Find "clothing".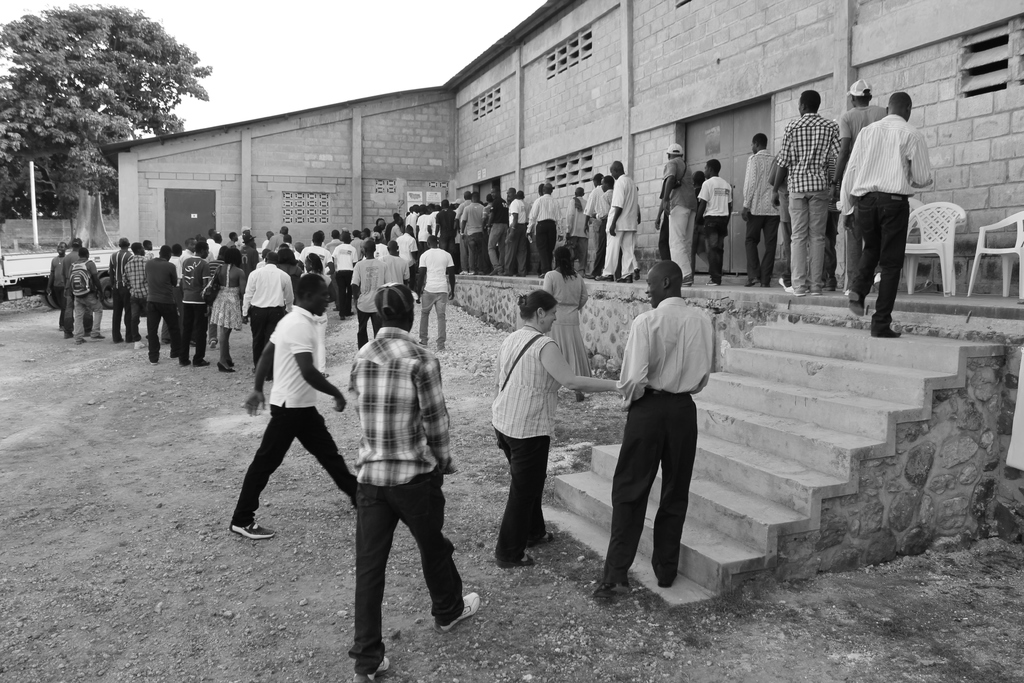
bbox=[417, 213, 429, 243].
